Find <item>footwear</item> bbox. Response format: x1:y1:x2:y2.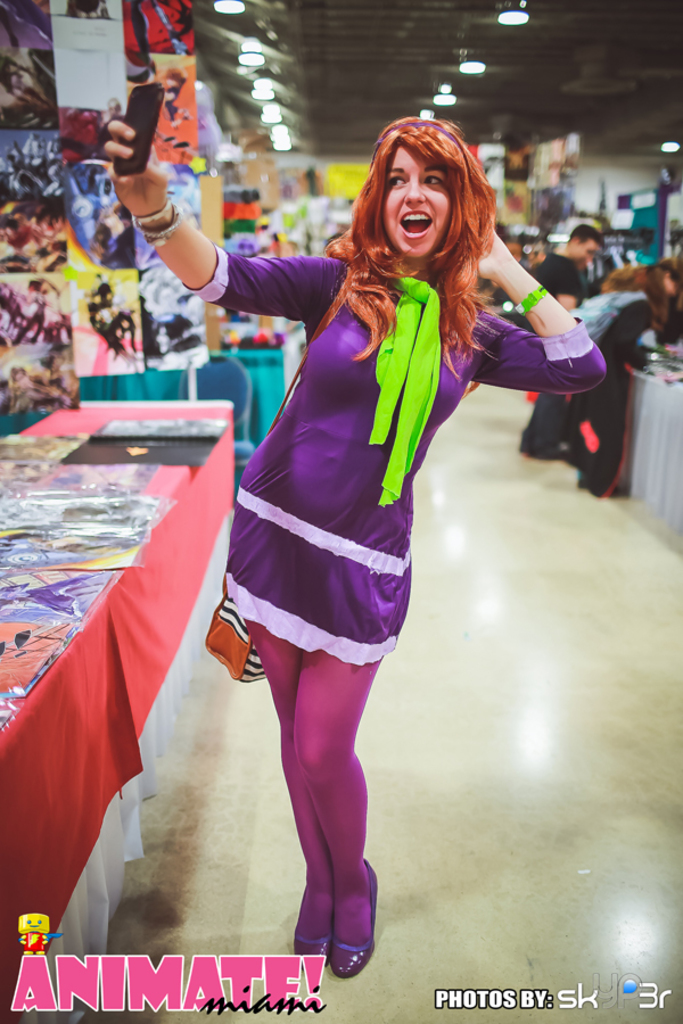
530:444:568:459.
